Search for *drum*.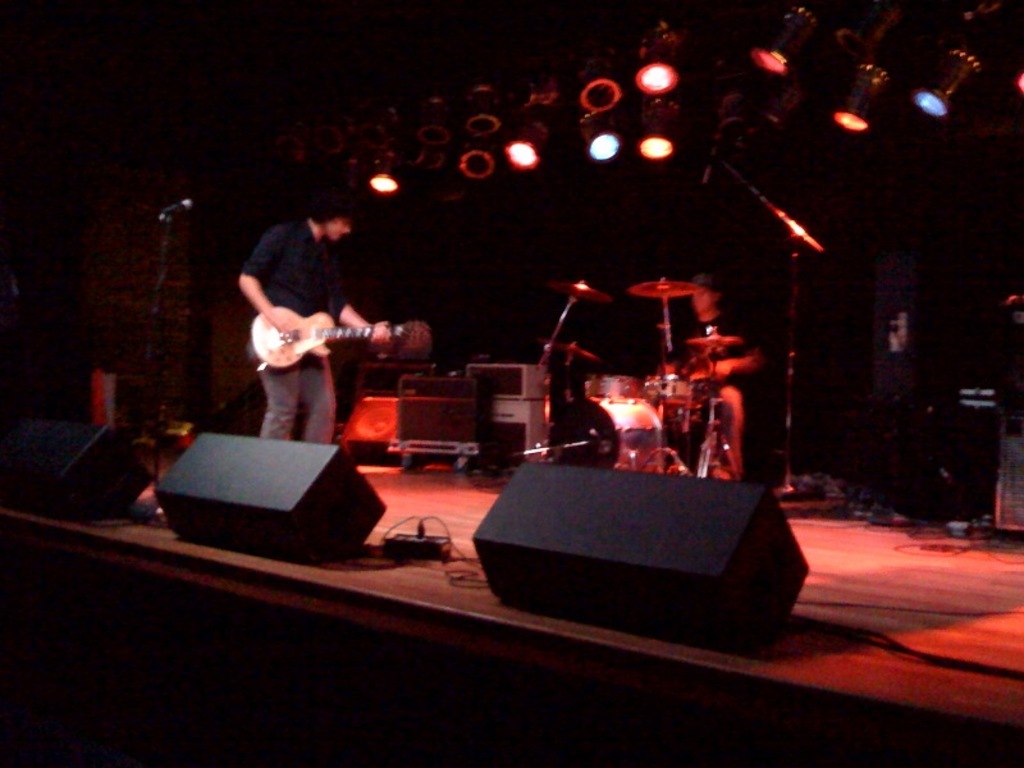
Found at <bbox>648, 371, 694, 407</bbox>.
